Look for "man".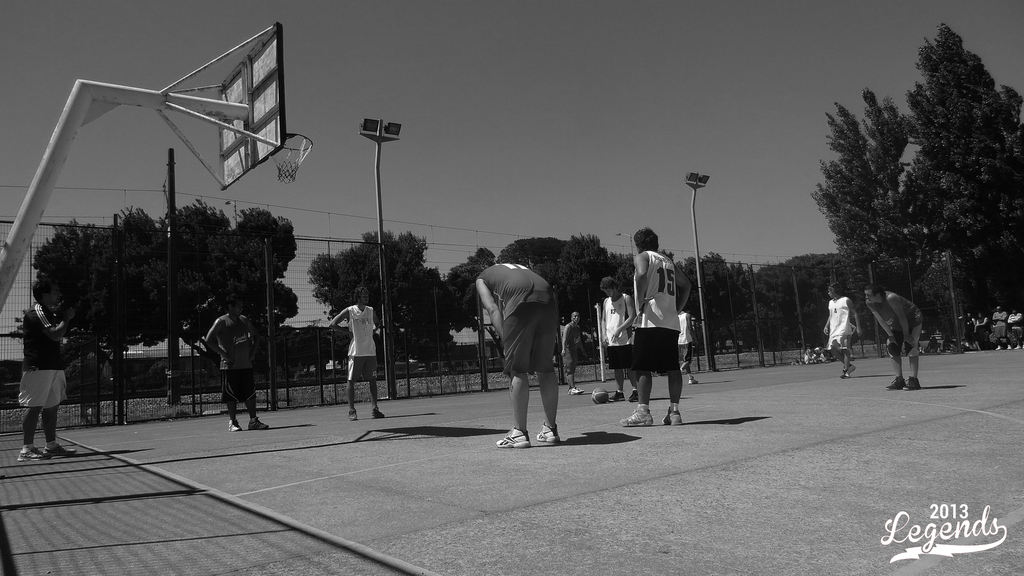
Found: (x1=474, y1=244, x2=574, y2=445).
